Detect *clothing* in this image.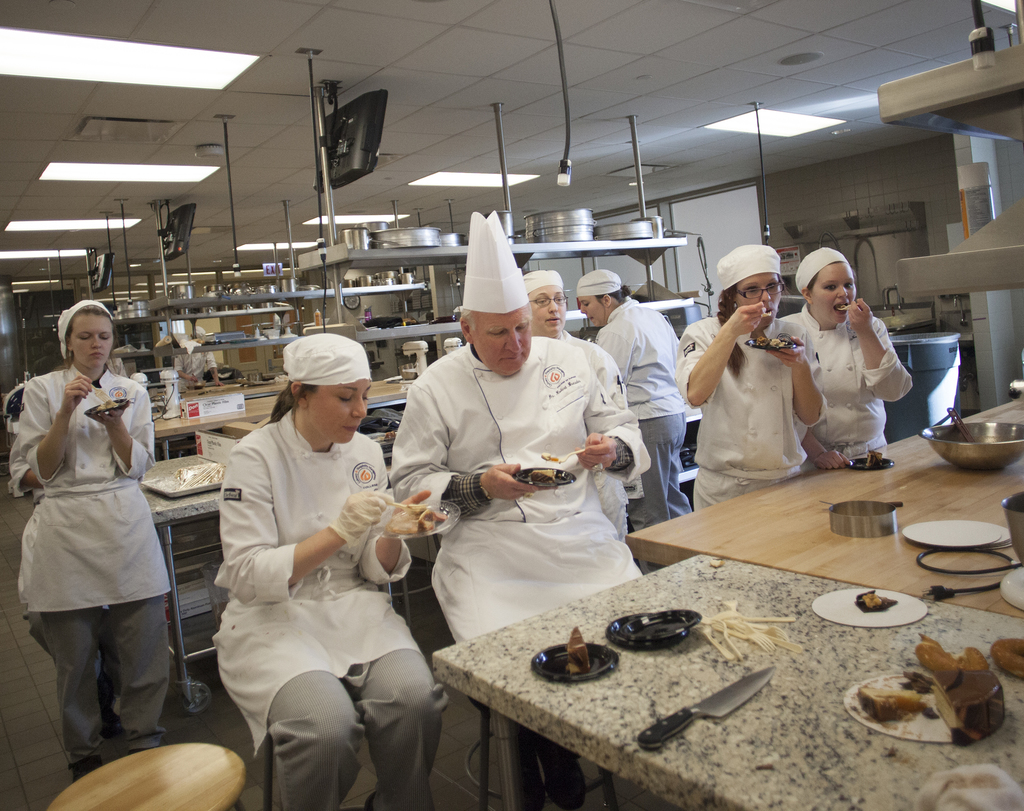
Detection: pyautogui.locateOnScreen(692, 256, 799, 475).
